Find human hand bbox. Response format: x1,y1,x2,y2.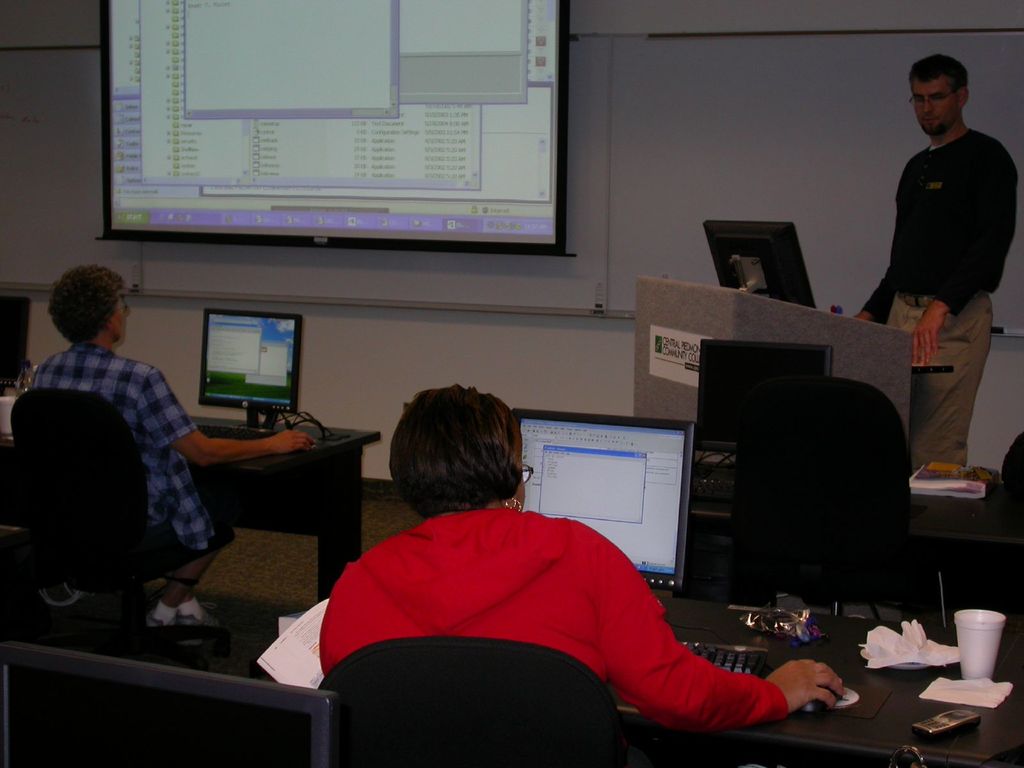
269,426,319,460.
